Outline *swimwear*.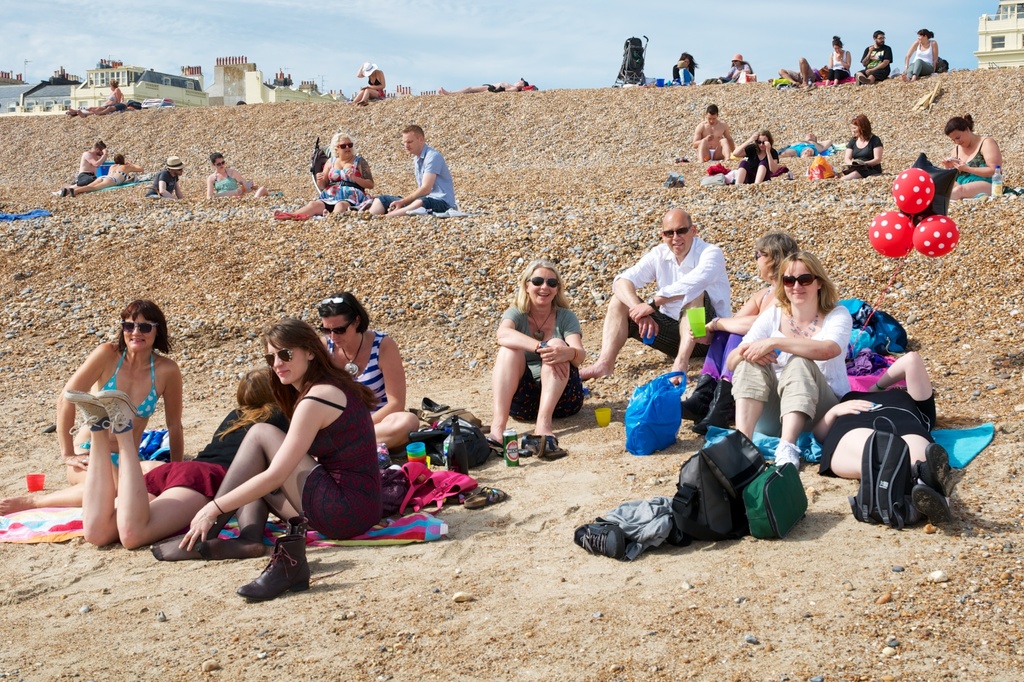
Outline: 76:172:93:186.
